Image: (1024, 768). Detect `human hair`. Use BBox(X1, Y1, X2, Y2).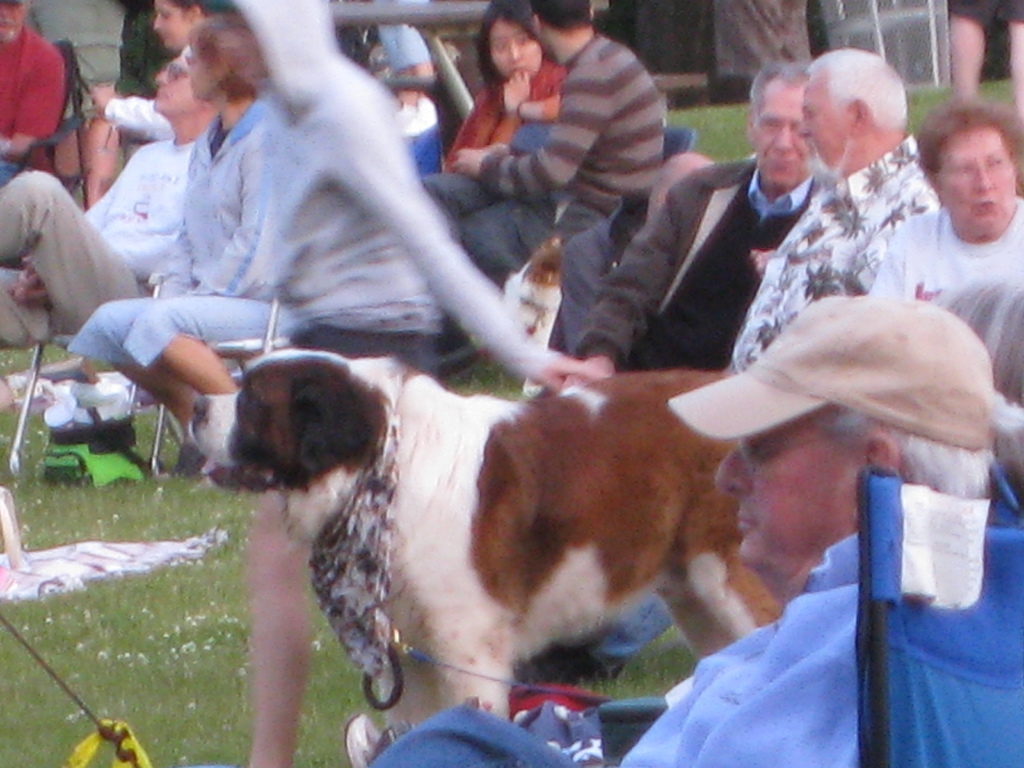
BBox(826, 401, 994, 528).
